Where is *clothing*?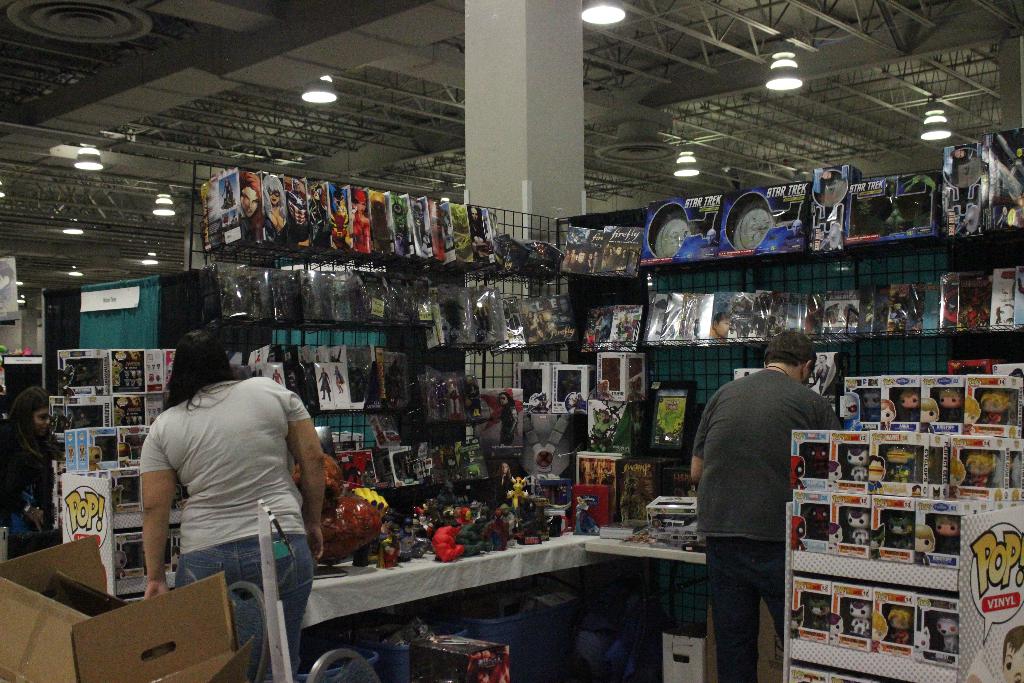
select_region(689, 369, 840, 682).
